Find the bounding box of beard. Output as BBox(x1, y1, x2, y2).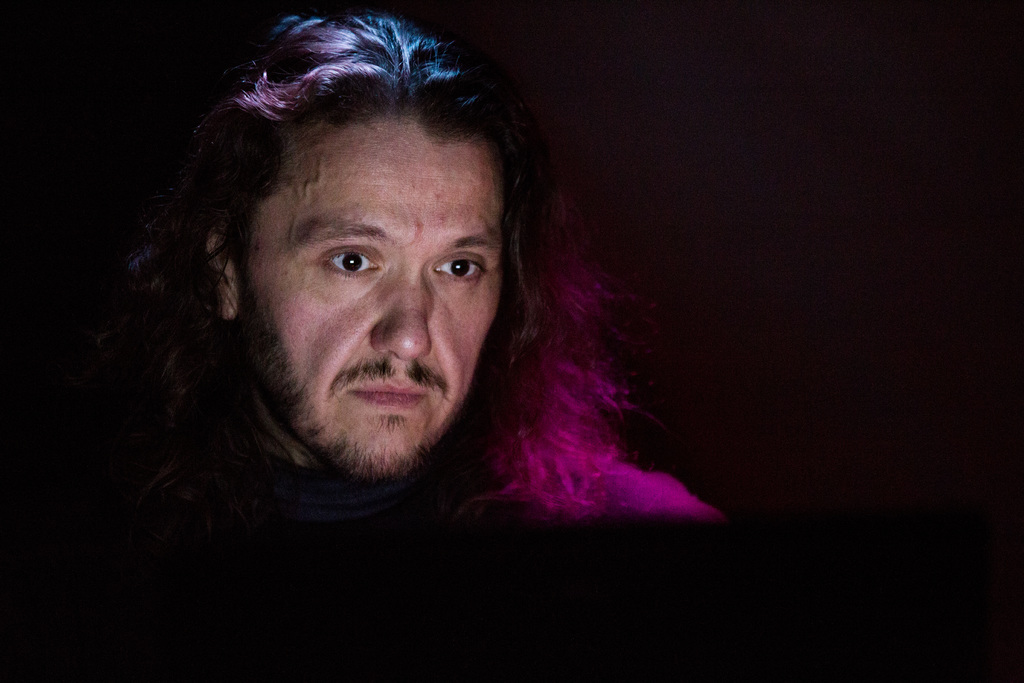
BBox(234, 290, 474, 499).
